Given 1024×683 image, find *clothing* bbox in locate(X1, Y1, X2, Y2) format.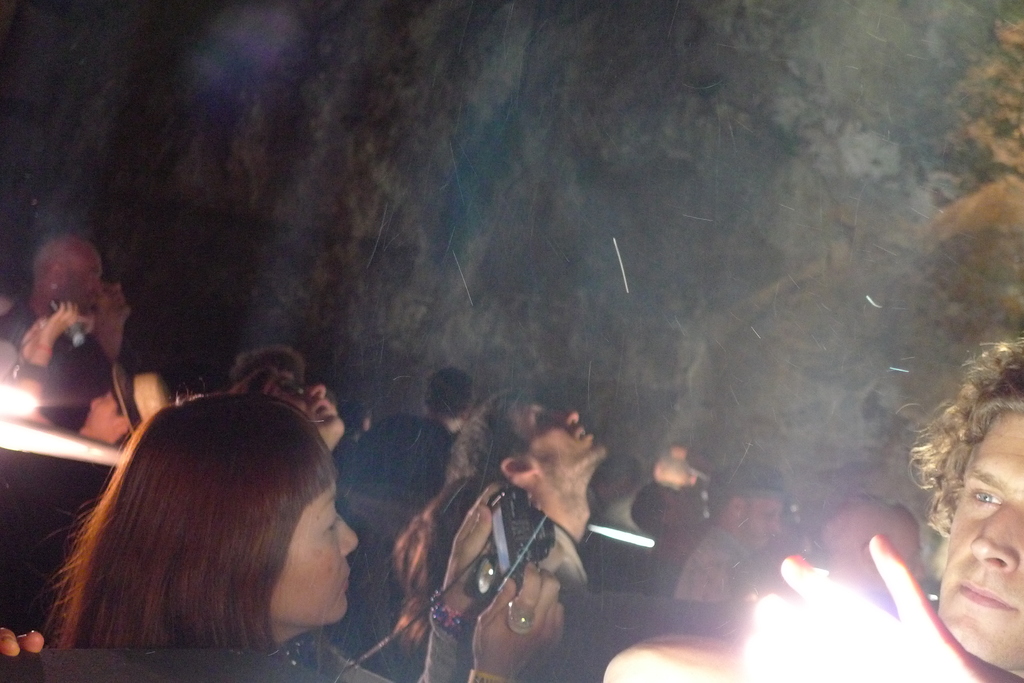
locate(647, 520, 703, 567).
